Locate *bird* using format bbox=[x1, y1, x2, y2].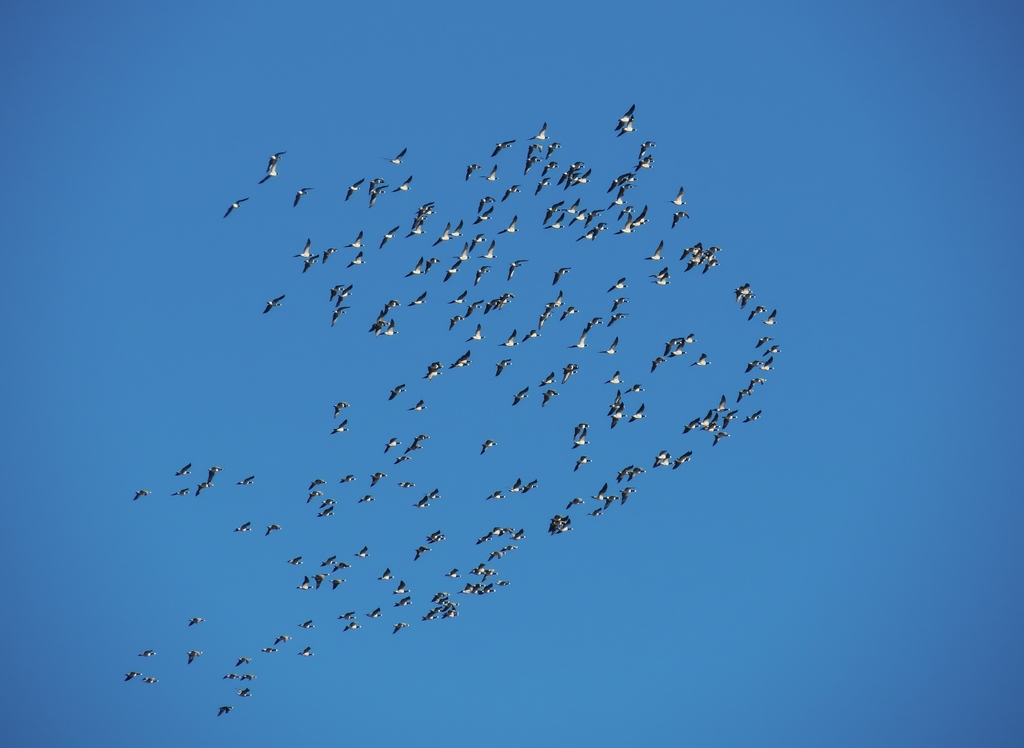
bbox=[762, 355, 774, 373].
